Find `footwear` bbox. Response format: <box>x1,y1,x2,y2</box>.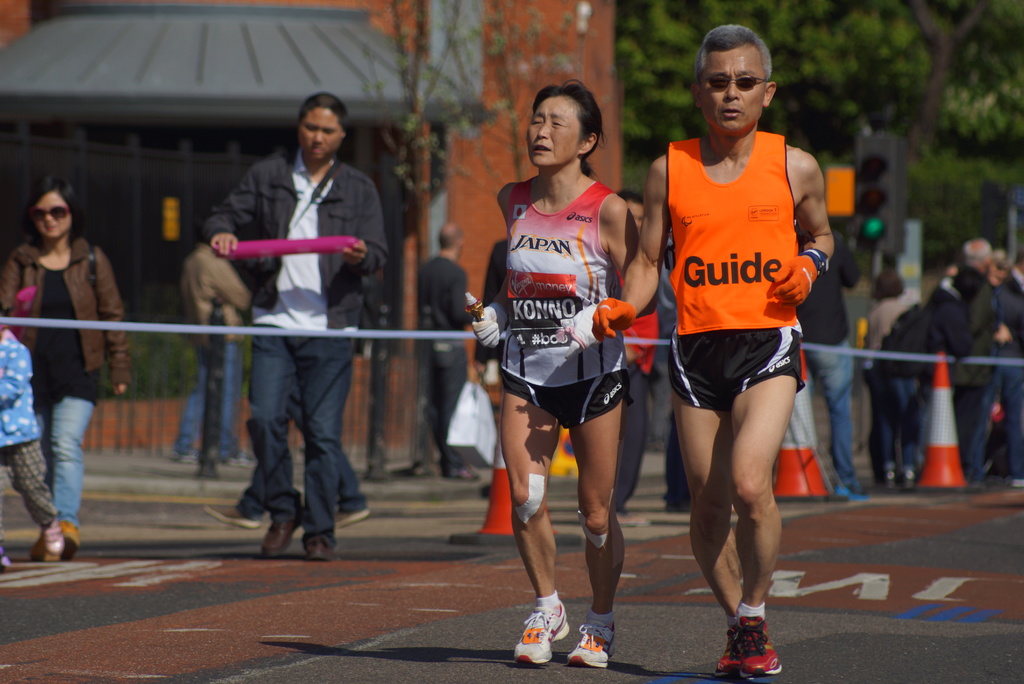
<box>257,519,300,560</box>.
